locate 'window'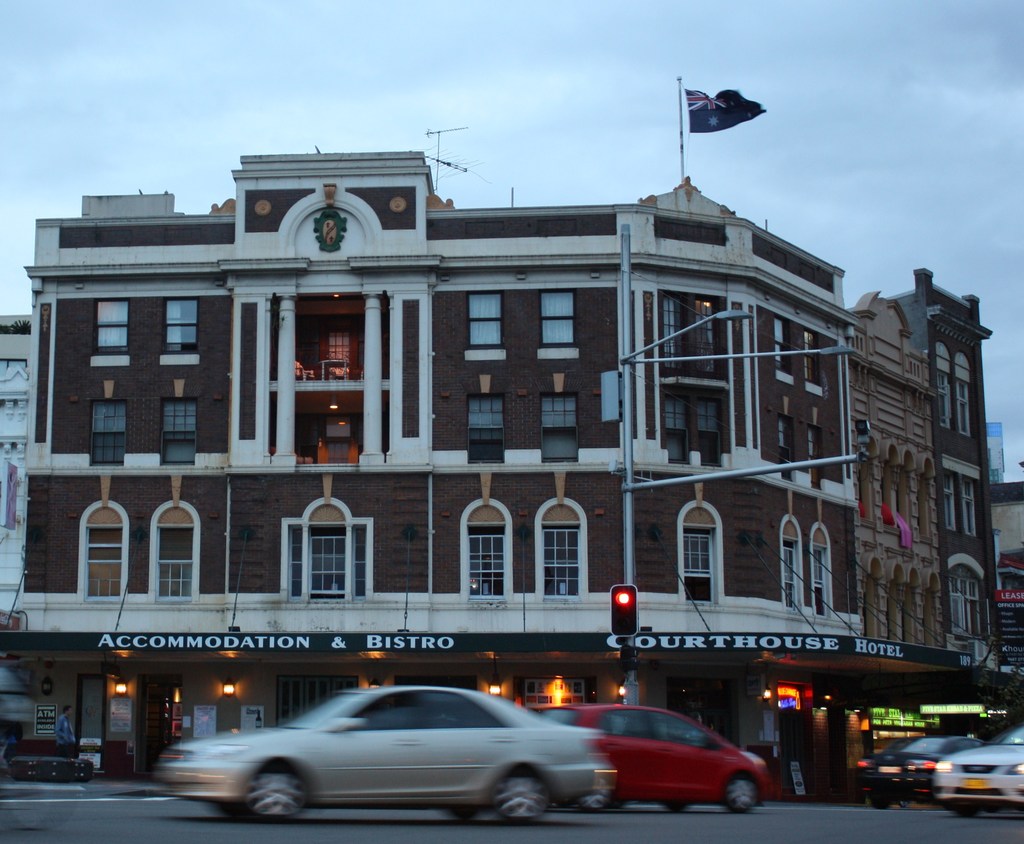
box(92, 398, 124, 465)
